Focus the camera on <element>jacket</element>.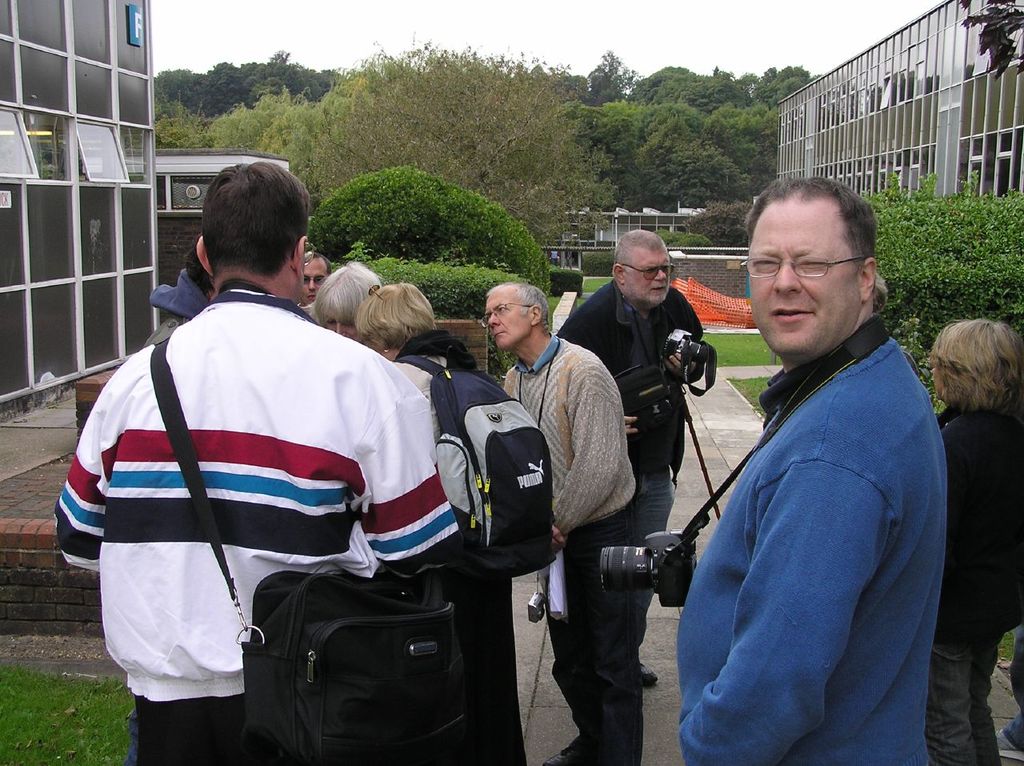
Focus region: (left=558, top=275, right=710, bottom=489).
